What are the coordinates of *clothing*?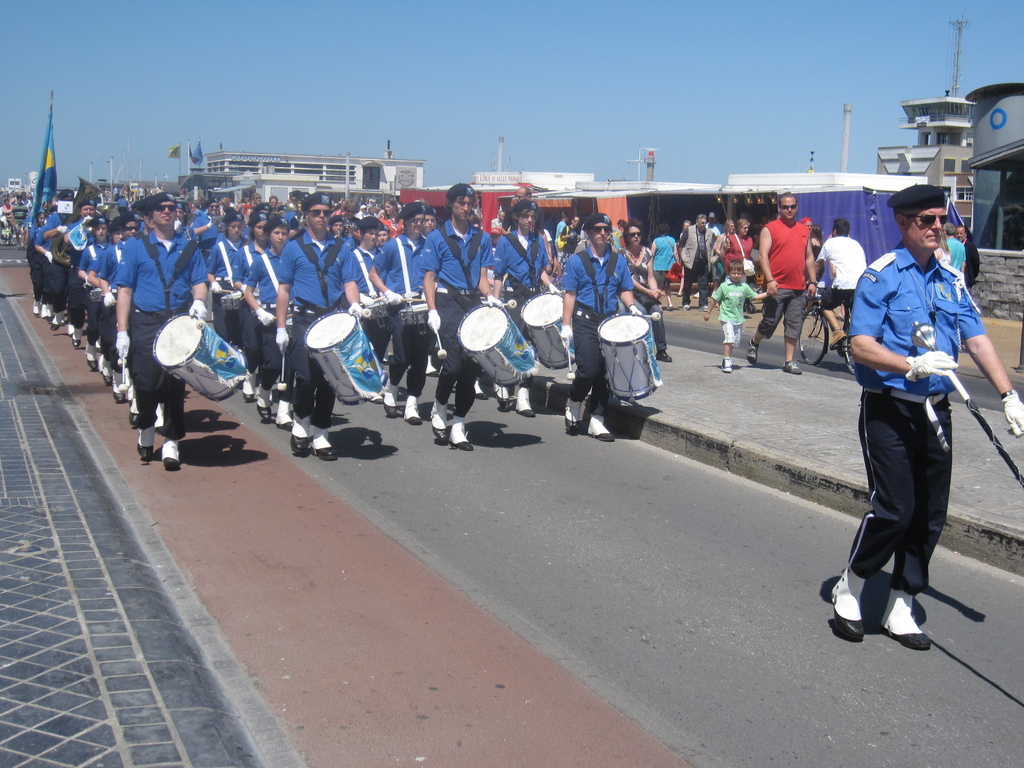
[819,235,865,310].
